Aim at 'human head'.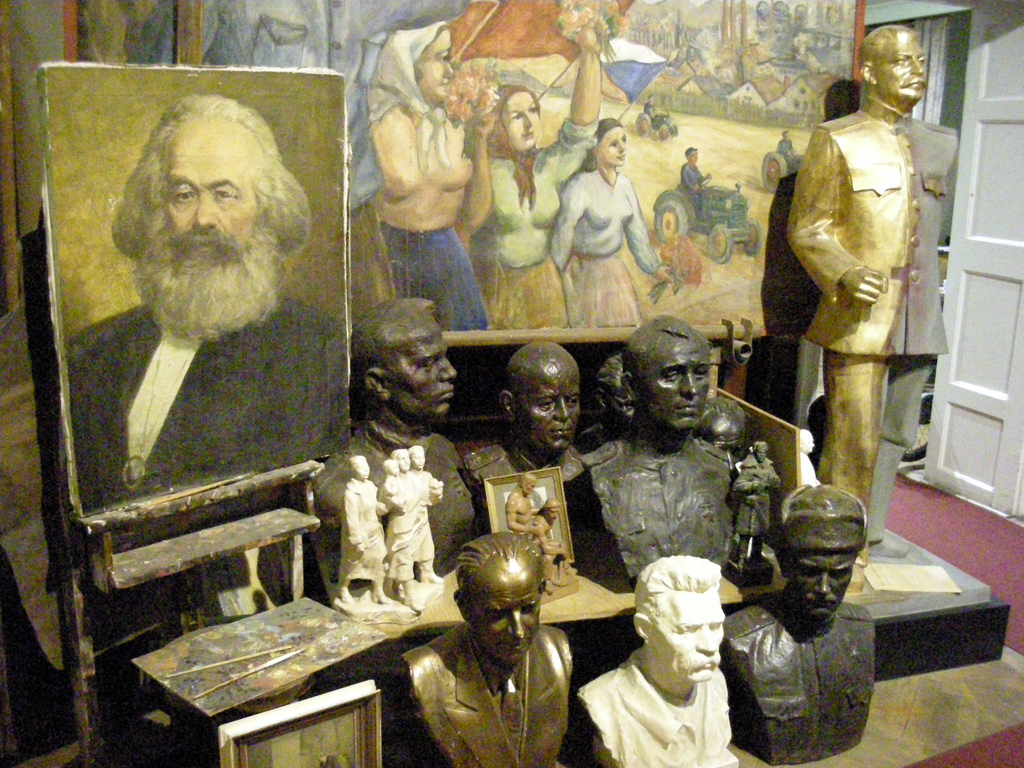
Aimed at (x1=586, y1=114, x2=627, y2=168).
